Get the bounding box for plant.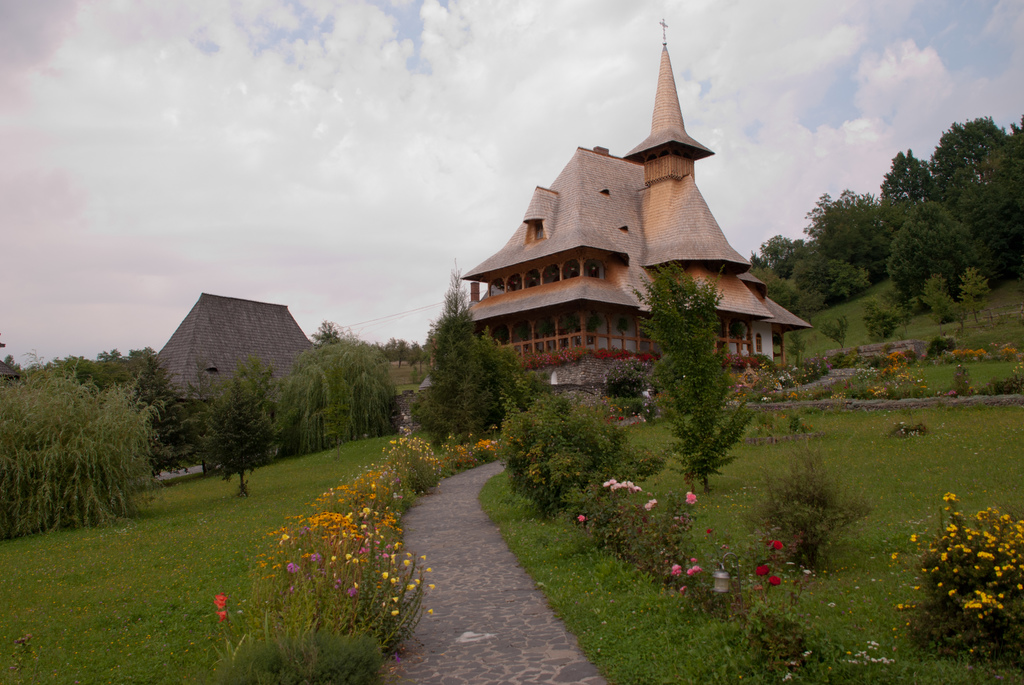
bbox=(945, 363, 973, 398).
